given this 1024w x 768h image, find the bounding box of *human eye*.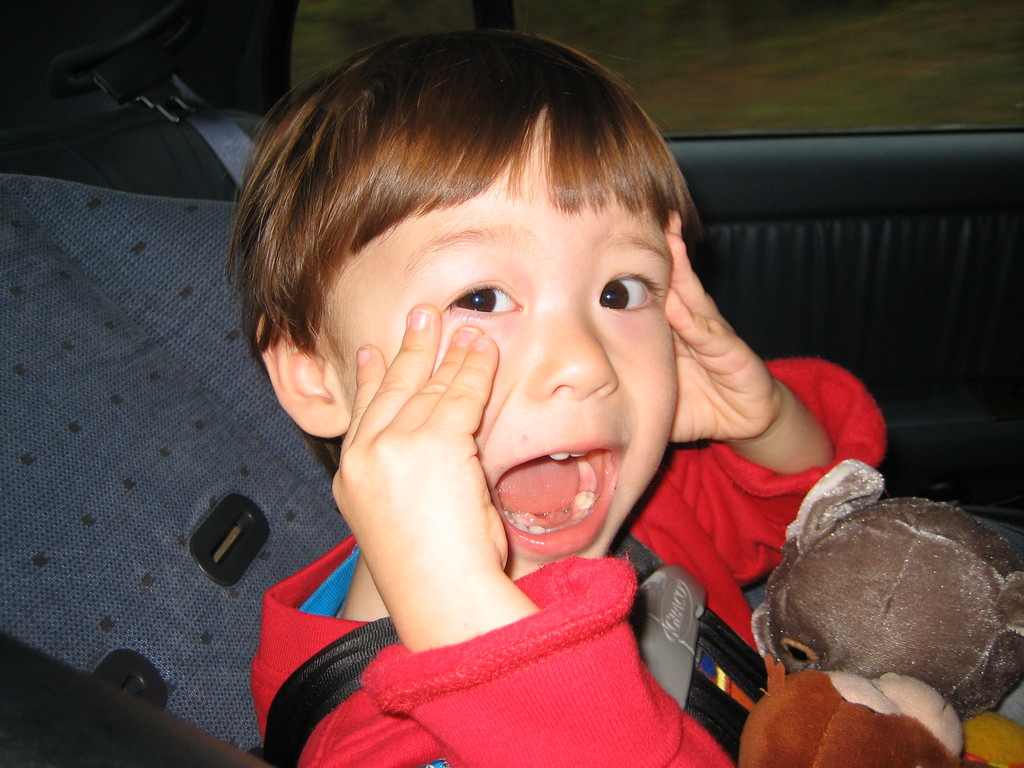
<bbox>592, 264, 666, 316</bbox>.
